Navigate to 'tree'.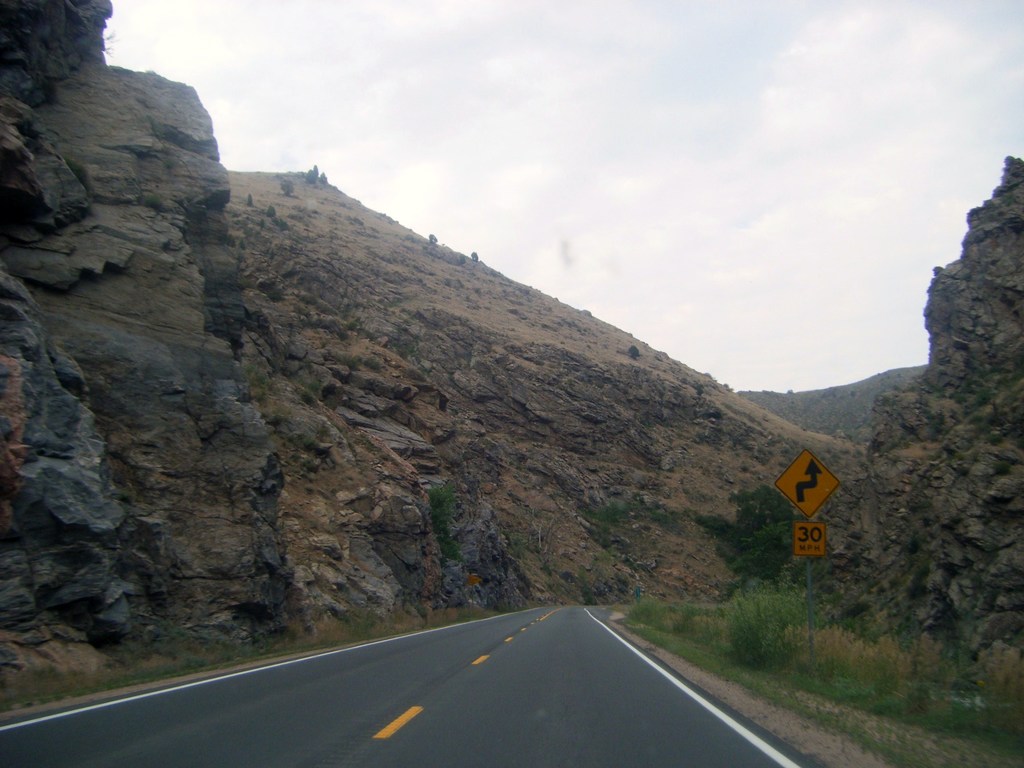
Navigation target: <bbox>429, 234, 440, 246</bbox>.
